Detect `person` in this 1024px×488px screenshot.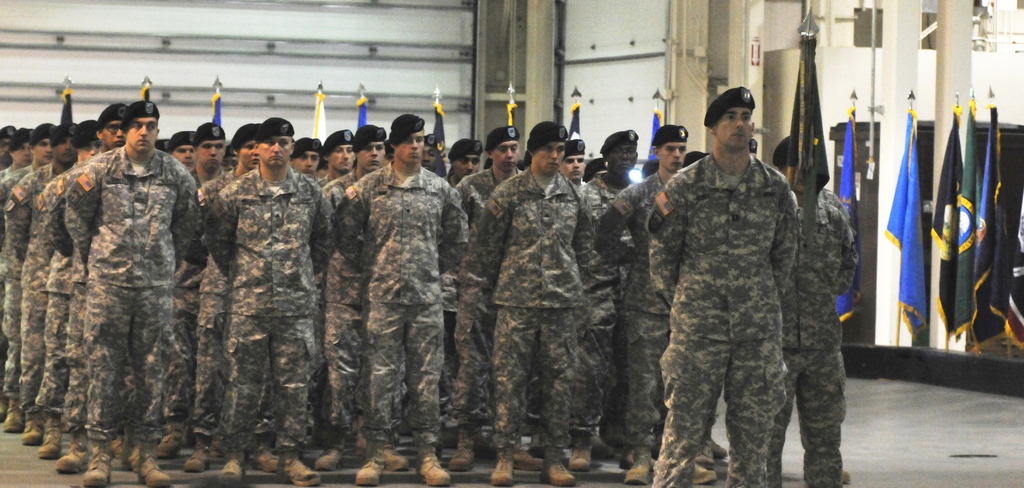
Detection: box(765, 140, 855, 487).
